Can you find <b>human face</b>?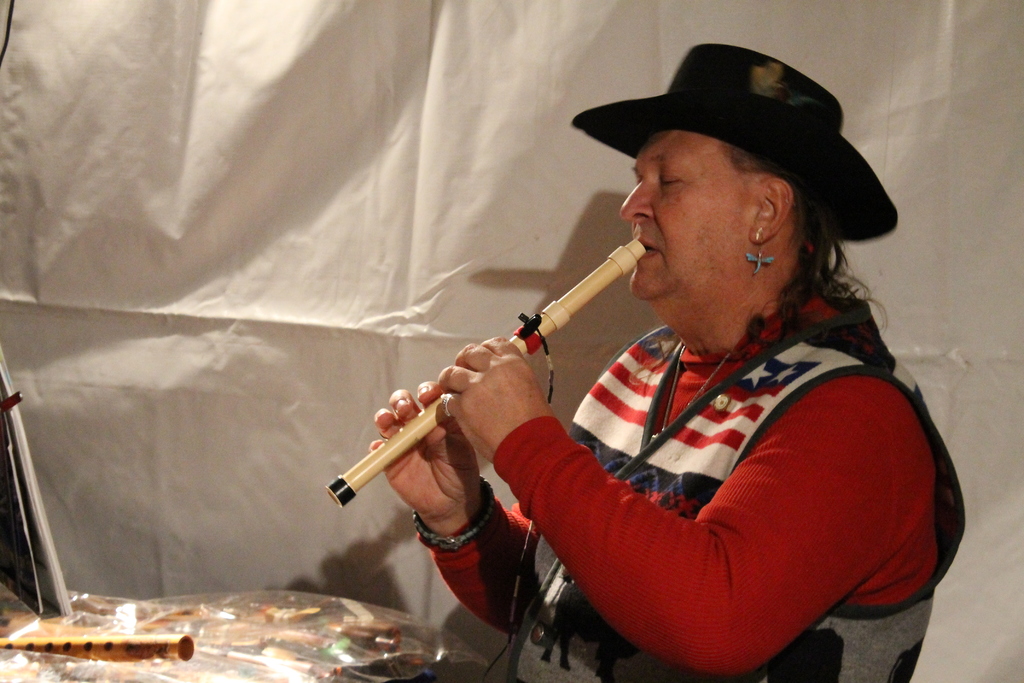
Yes, bounding box: locate(621, 131, 755, 318).
